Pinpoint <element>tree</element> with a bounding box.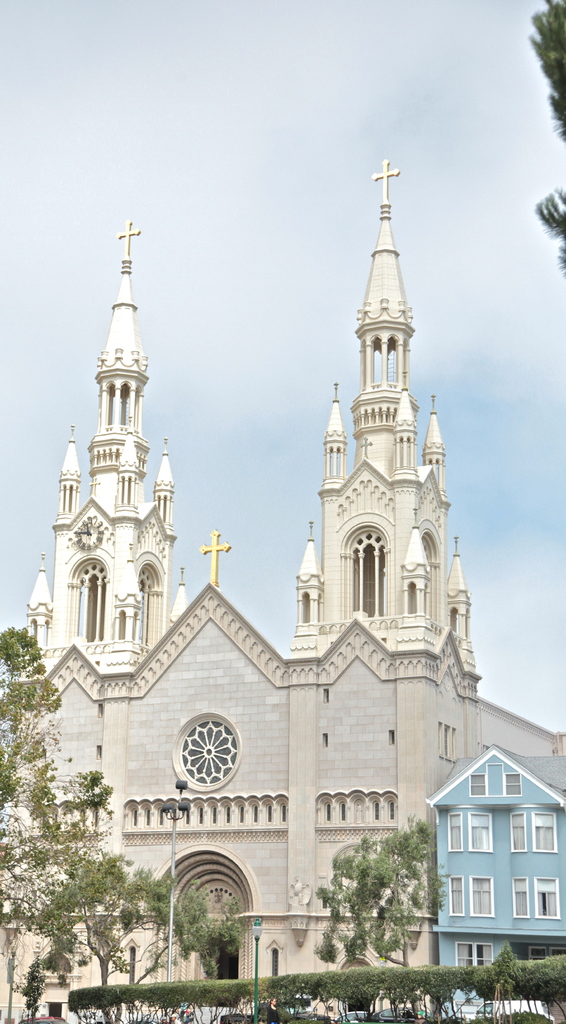
box(320, 833, 421, 973).
